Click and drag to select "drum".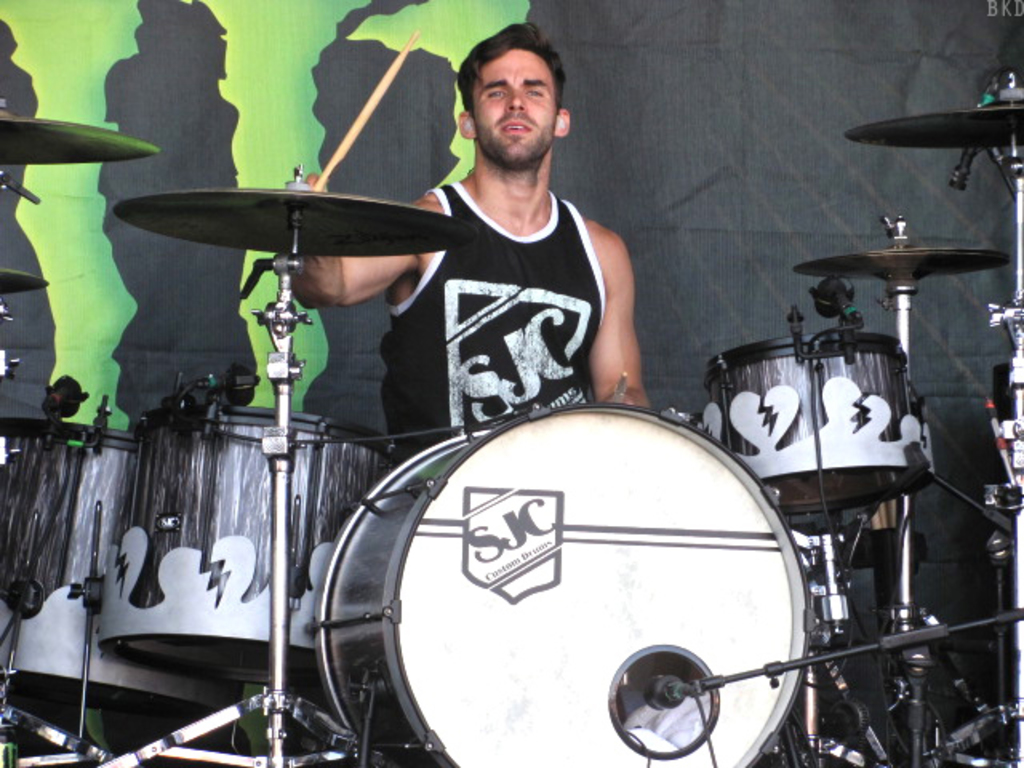
Selection: [x1=0, y1=418, x2=240, y2=717].
